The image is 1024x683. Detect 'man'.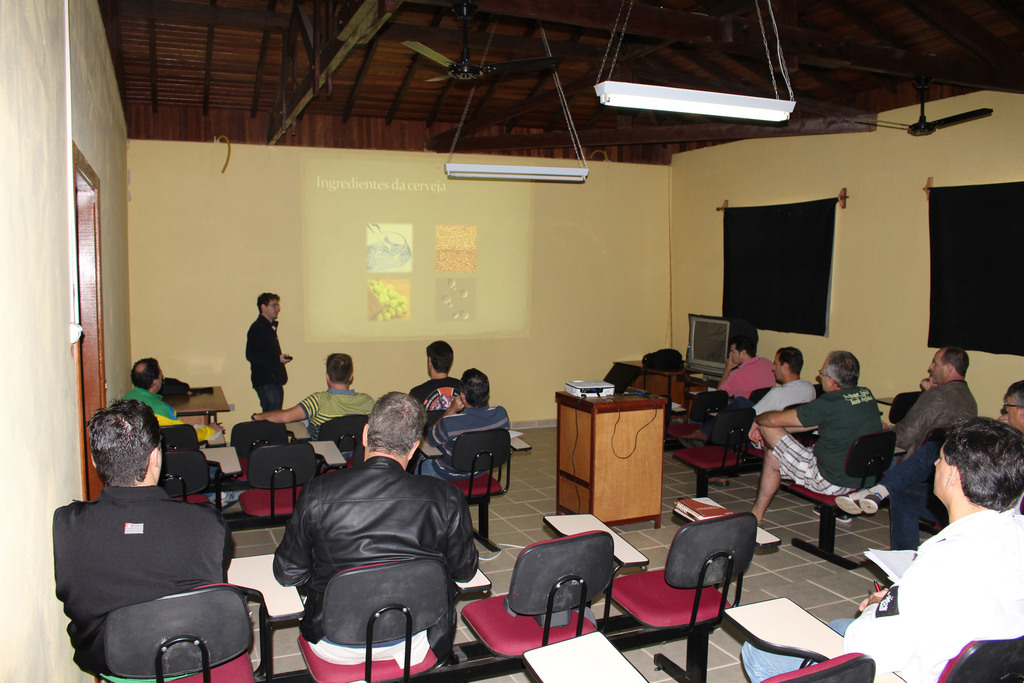
Detection: <region>882, 329, 968, 477</region>.
